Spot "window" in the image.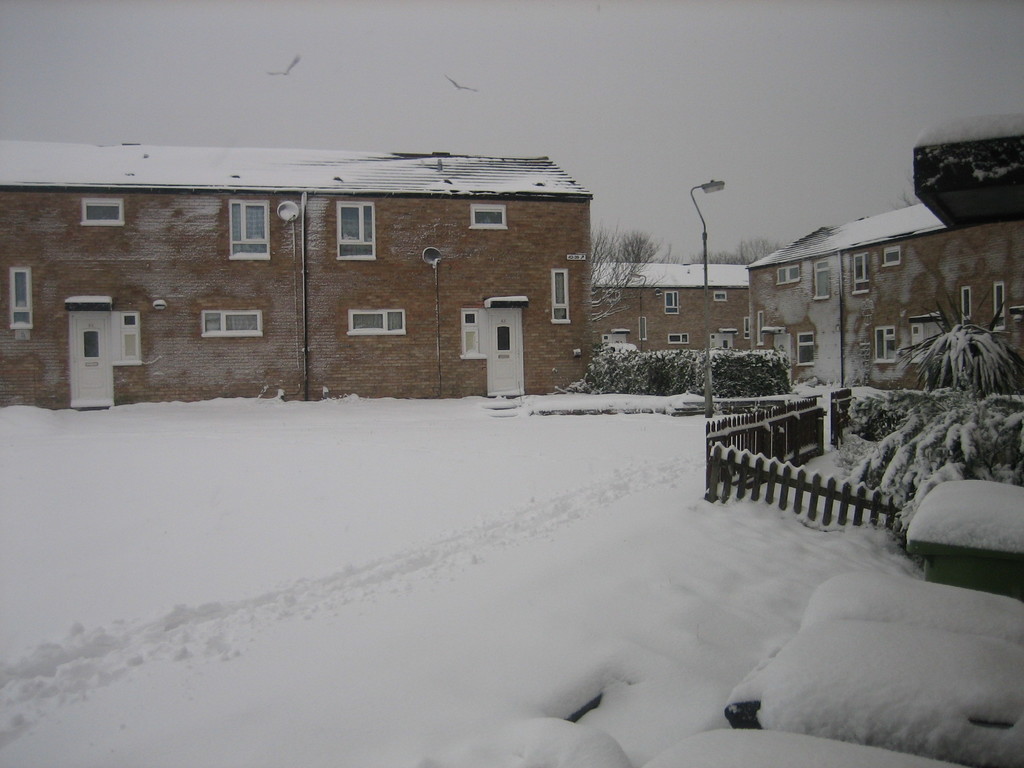
"window" found at 799,331,813,373.
